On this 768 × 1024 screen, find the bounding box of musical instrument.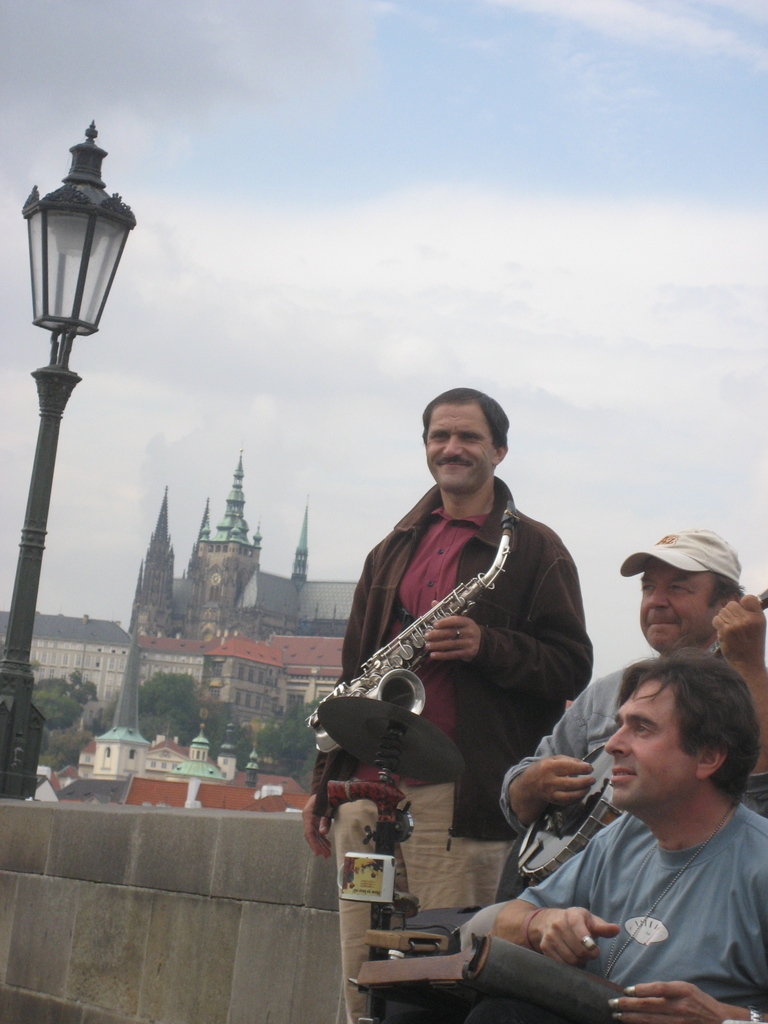
Bounding box: detection(323, 552, 529, 741).
